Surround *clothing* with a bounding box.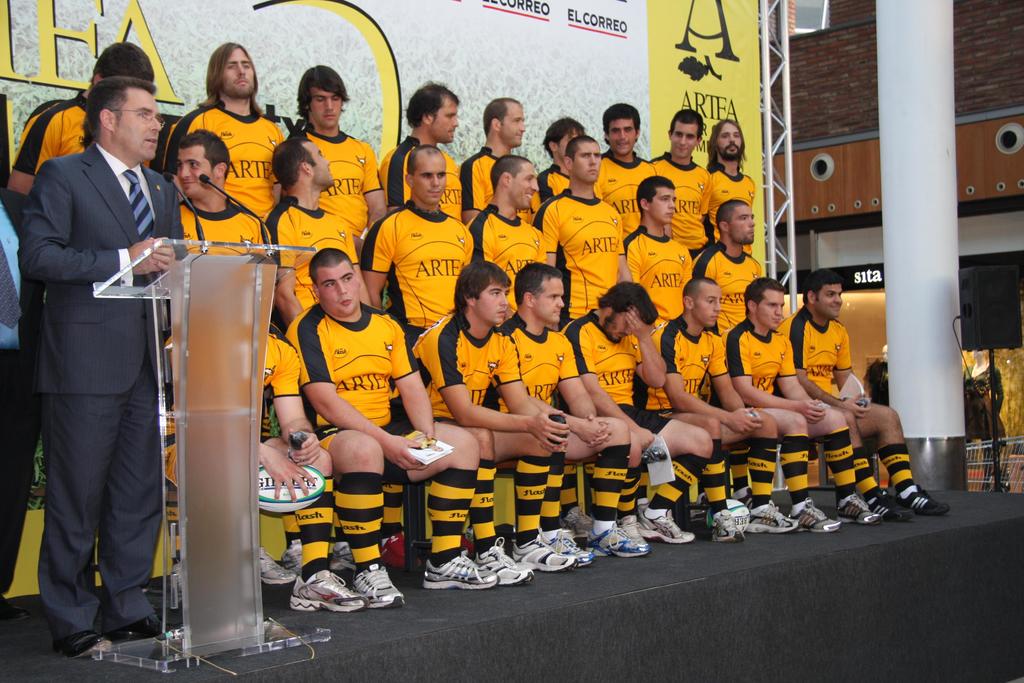
bbox=(286, 114, 385, 242).
